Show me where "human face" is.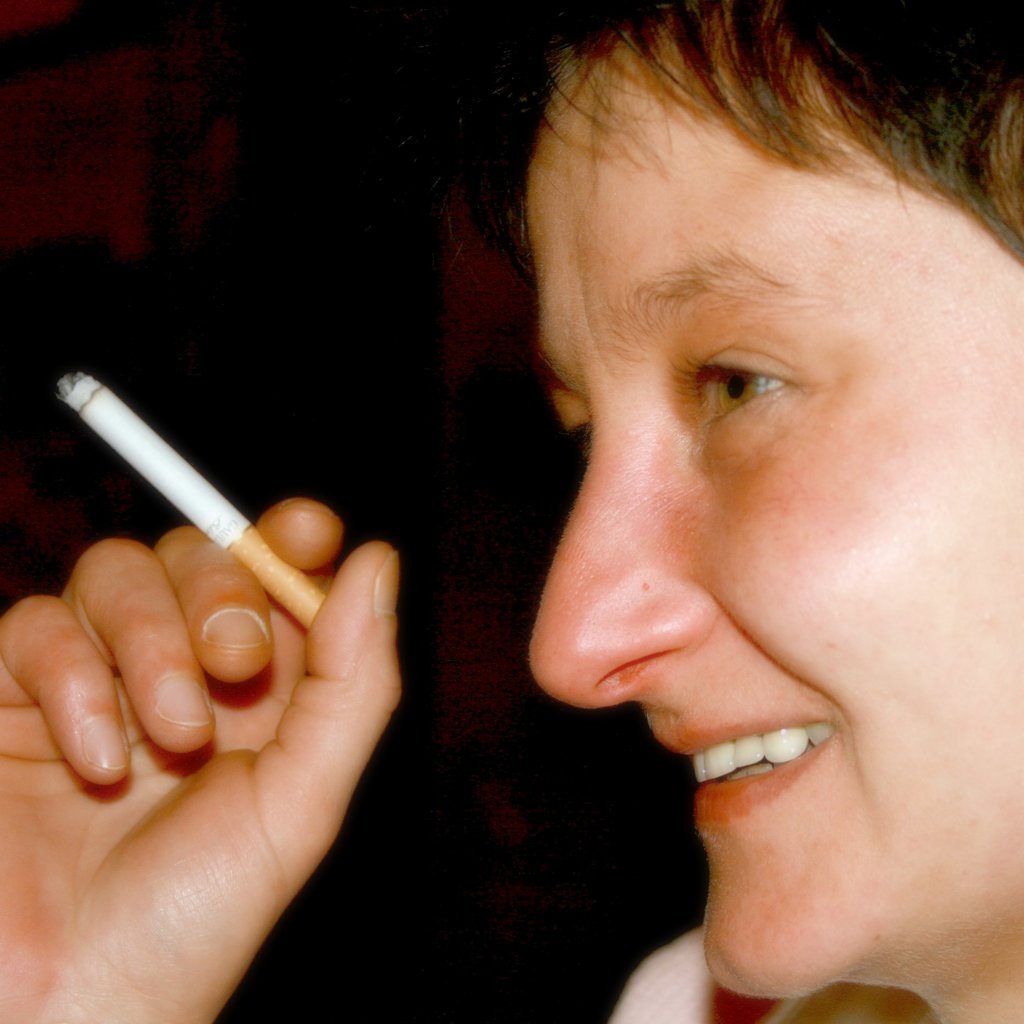
"human face" is at [x1=528, y1=26, x2=1023, y2=1002].
